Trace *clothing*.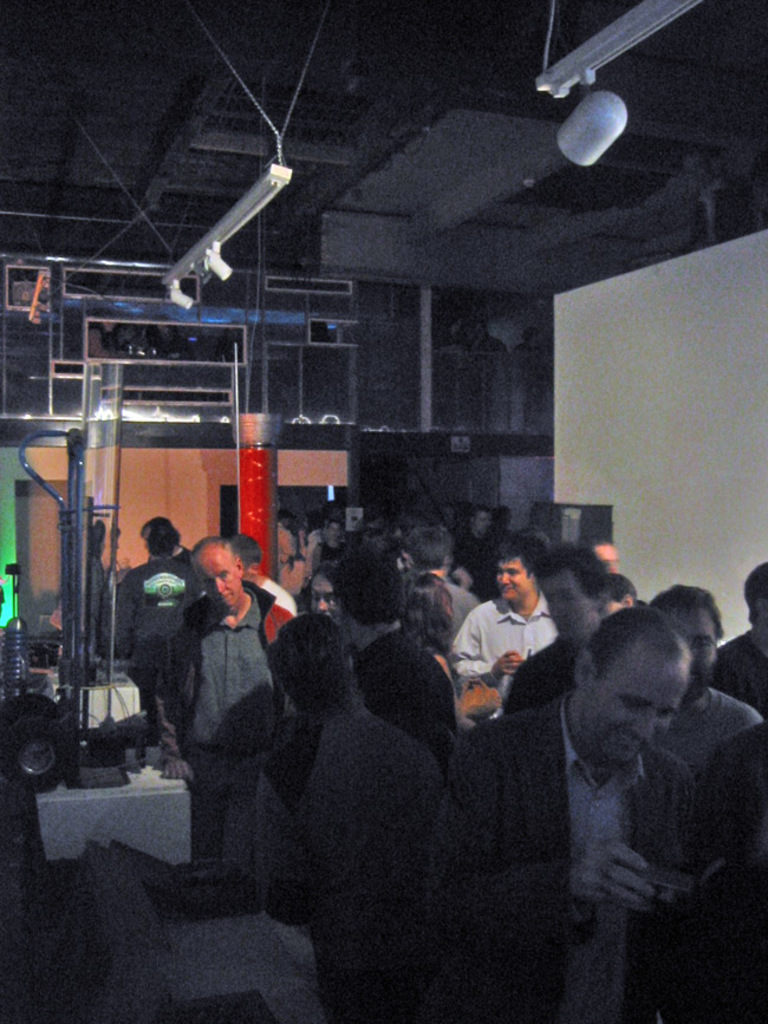
Traced to 117, 561, 194, 703.
